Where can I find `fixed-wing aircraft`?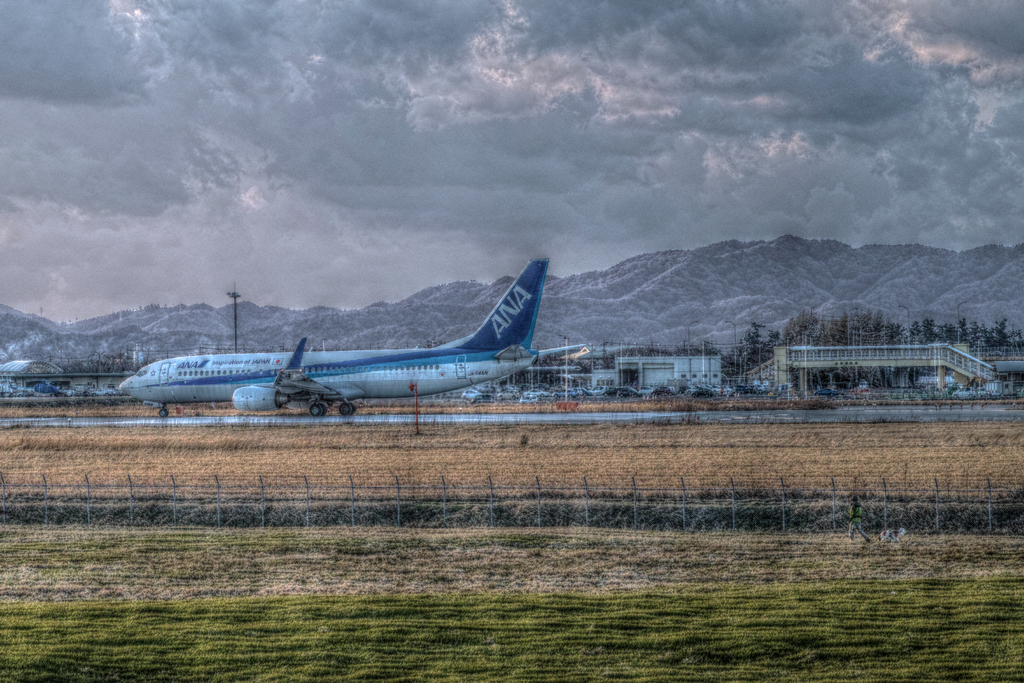
You can find it at left=118, top=258, right=588, bottom=418.
